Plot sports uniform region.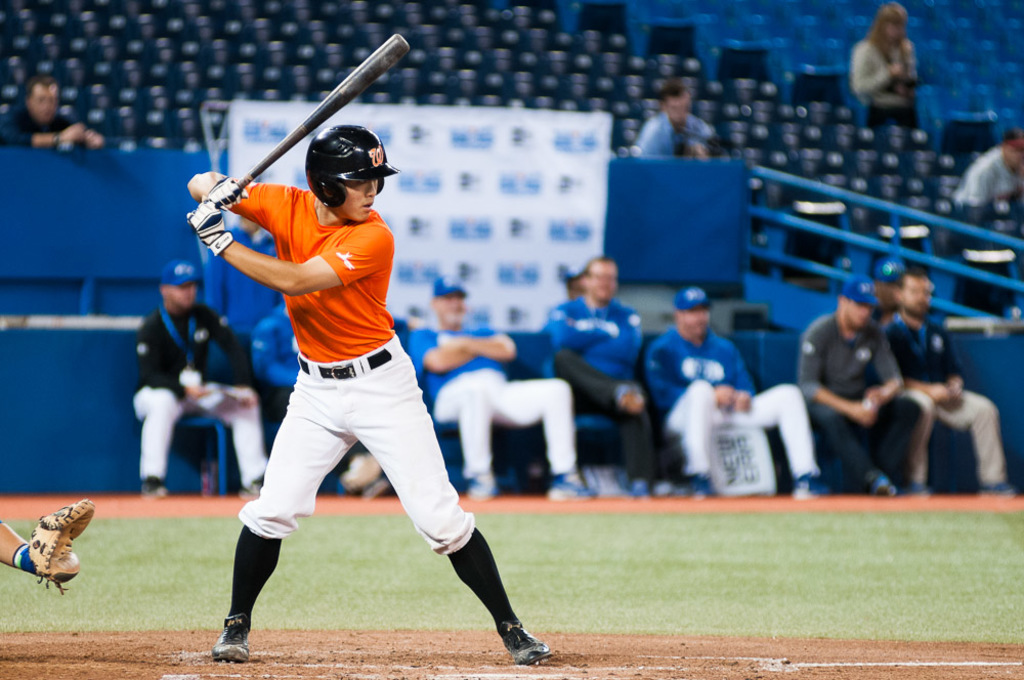
Plotted at select_region(557, 267, 708, 486).
